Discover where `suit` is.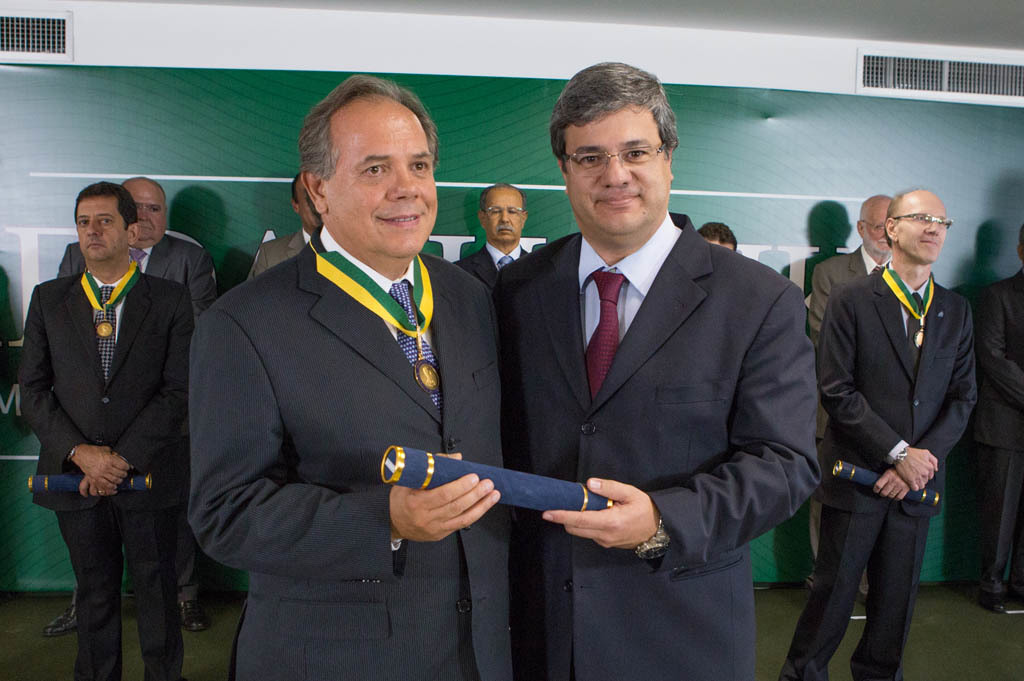
Discovered at 247, 226, 320, 281.
